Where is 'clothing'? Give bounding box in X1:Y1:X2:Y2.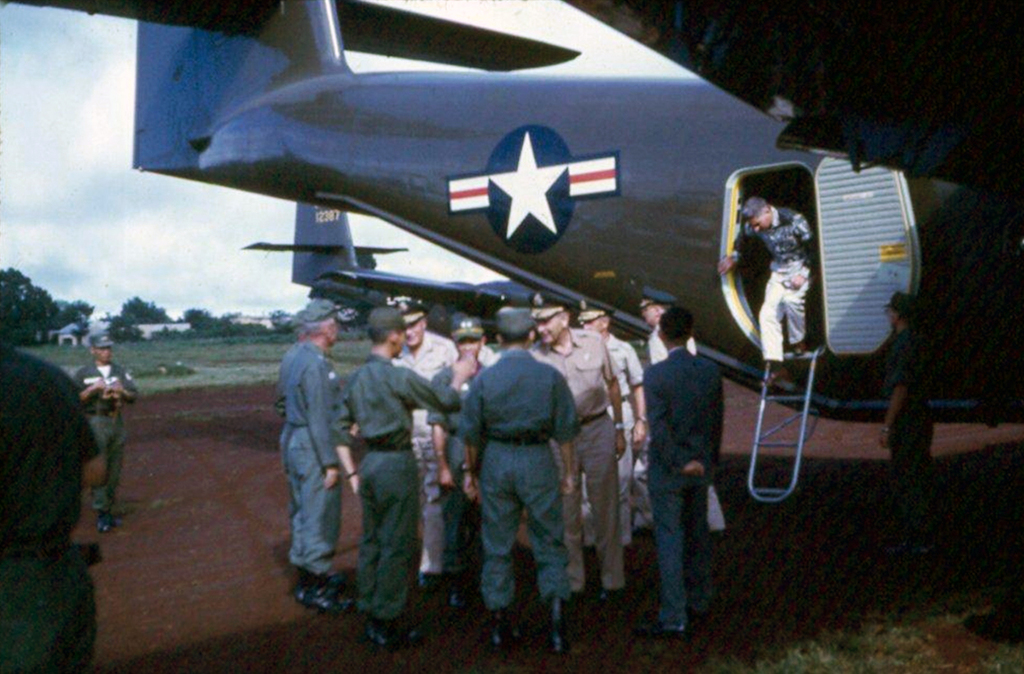
651:323:726:531.
